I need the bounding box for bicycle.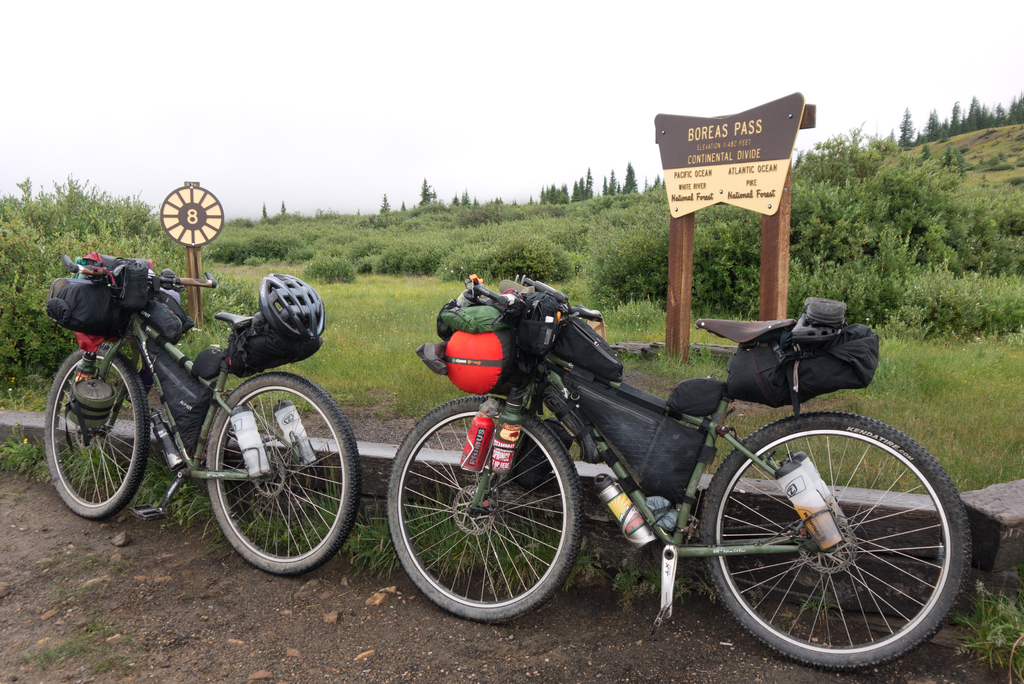
Here it is: box=[29, 241, 329, 546].
